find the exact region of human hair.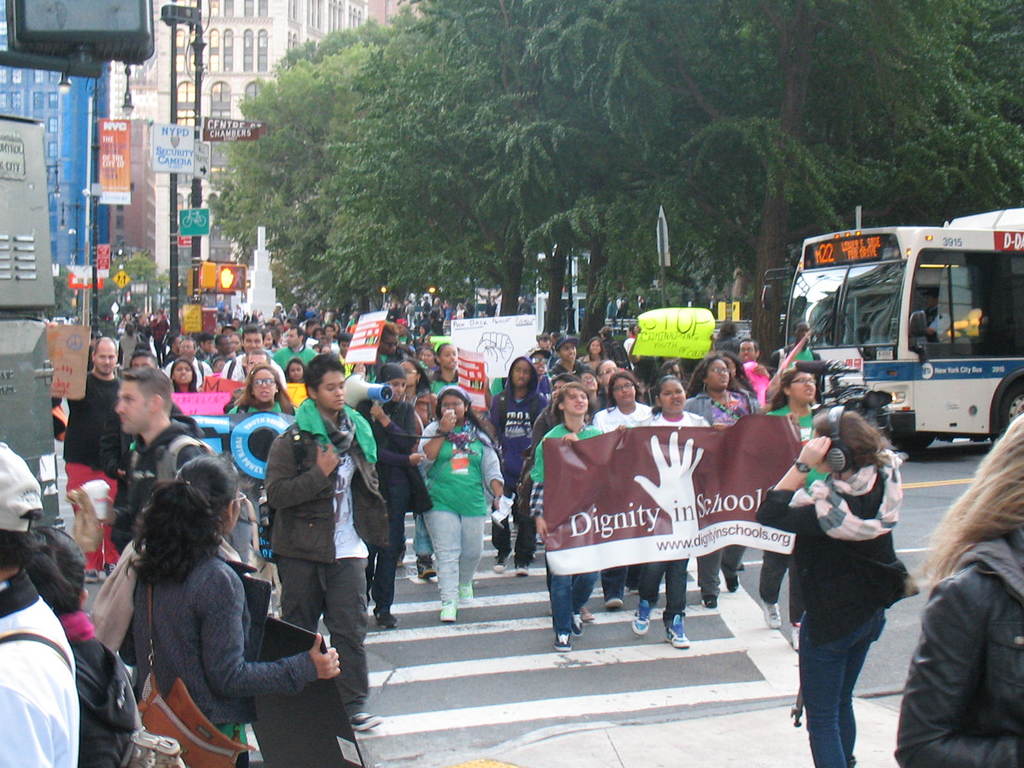
Exact region: 584 336 607 360.
